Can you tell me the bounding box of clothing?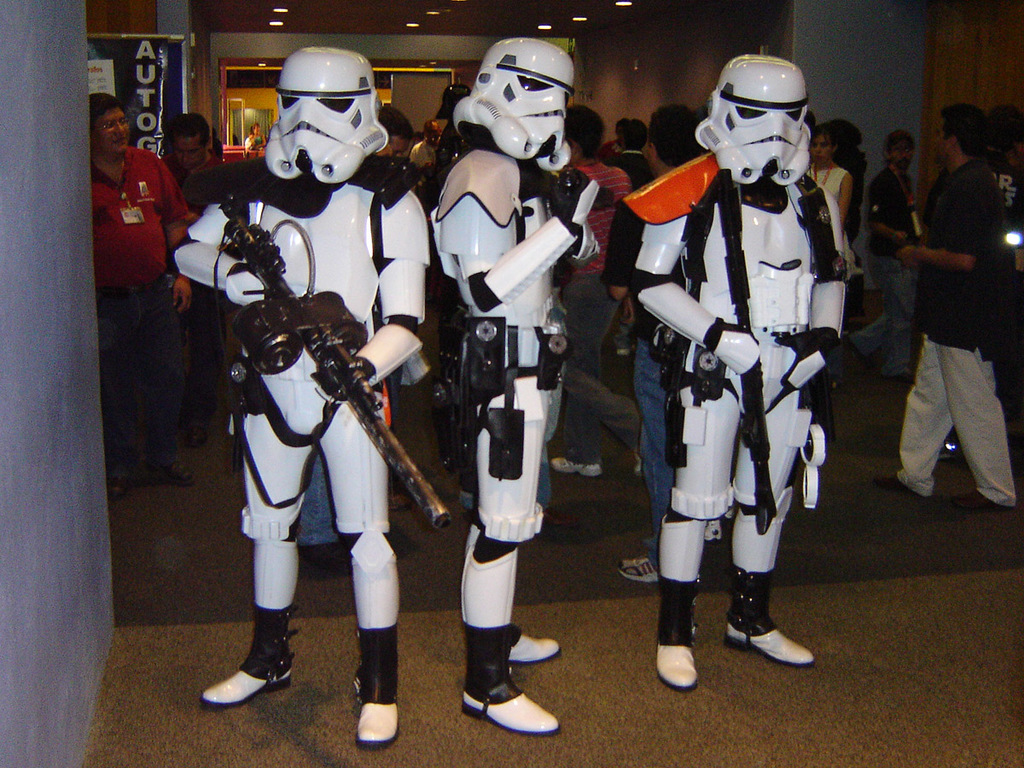
x1=557 y1=160 x2=636 y2=454.
